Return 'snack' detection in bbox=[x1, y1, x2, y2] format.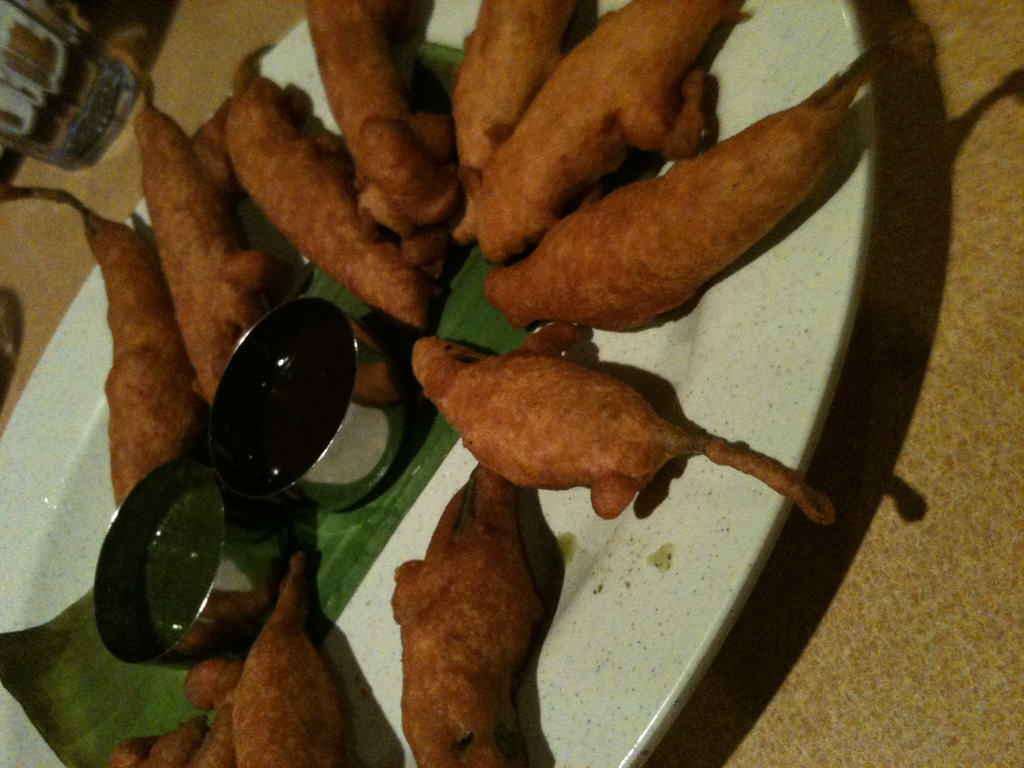
bbox=[456, 0, 561, 243].
